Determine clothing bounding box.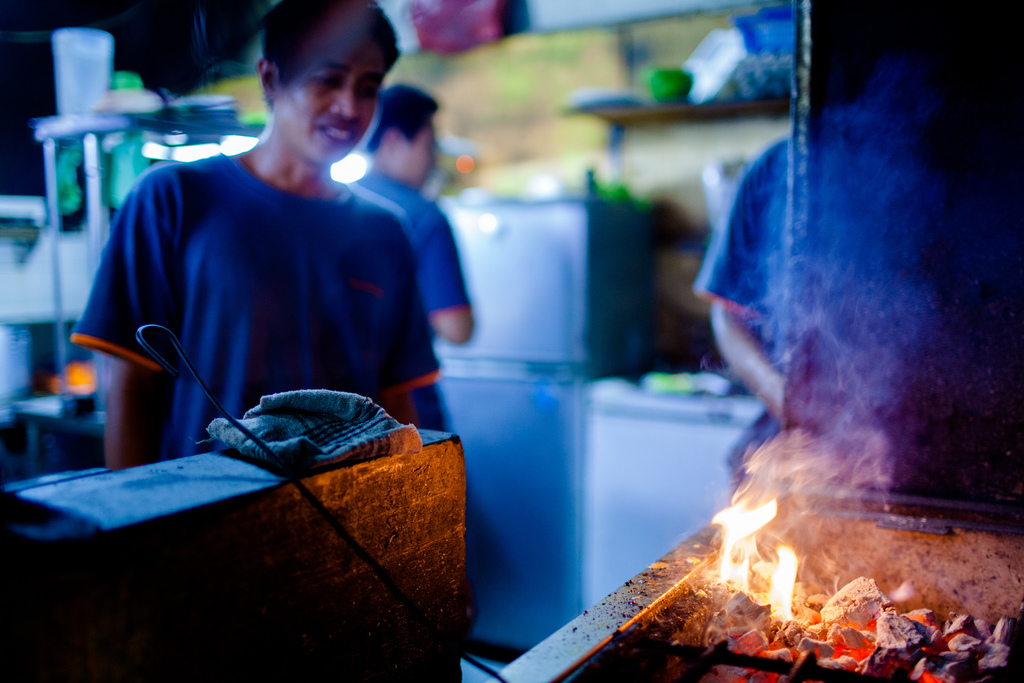
Determined: [x1=349, y1=173, x2=463, y2=429].
